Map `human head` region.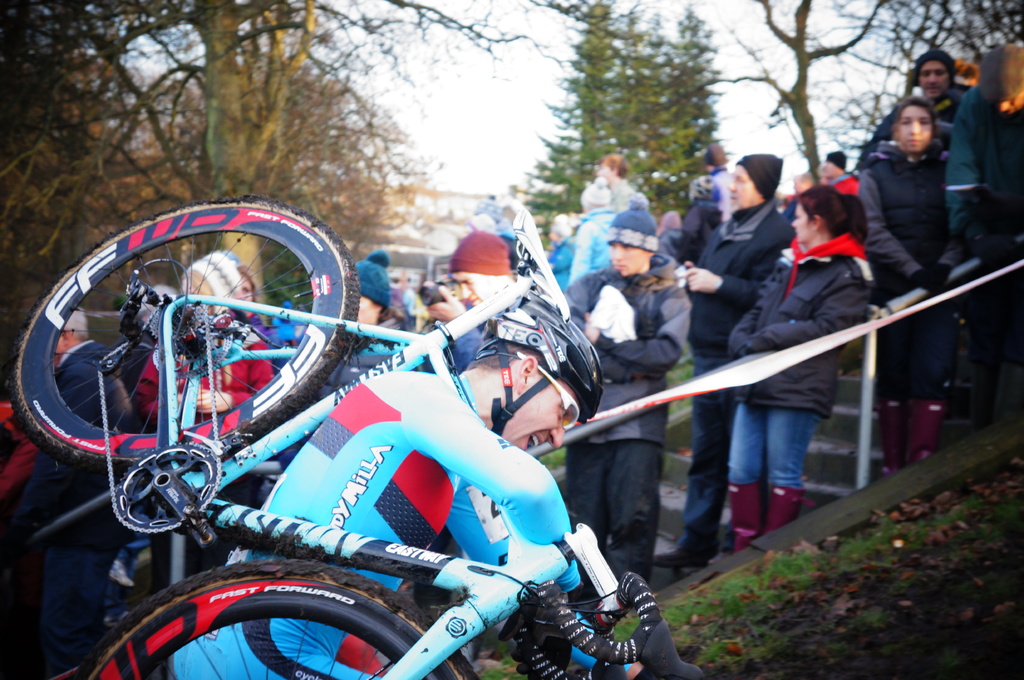
Mapped to box=[657, 211, 682, 235].
